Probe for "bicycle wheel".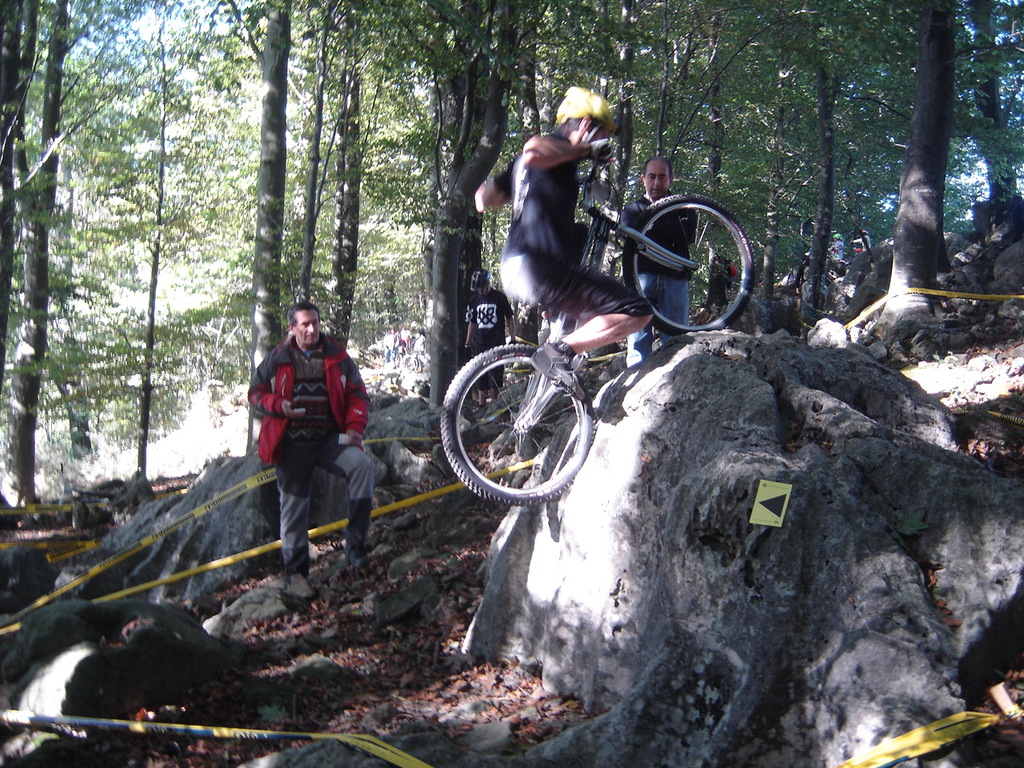
Probe result: (450,345,609,511).
